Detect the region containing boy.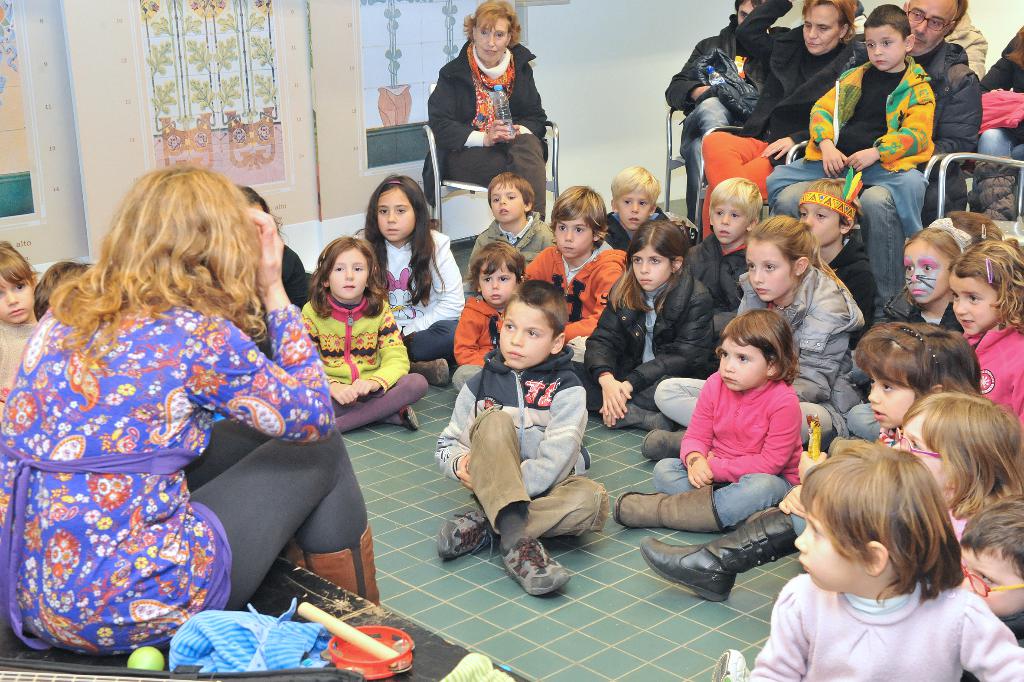
525, 187, 631, 362.
